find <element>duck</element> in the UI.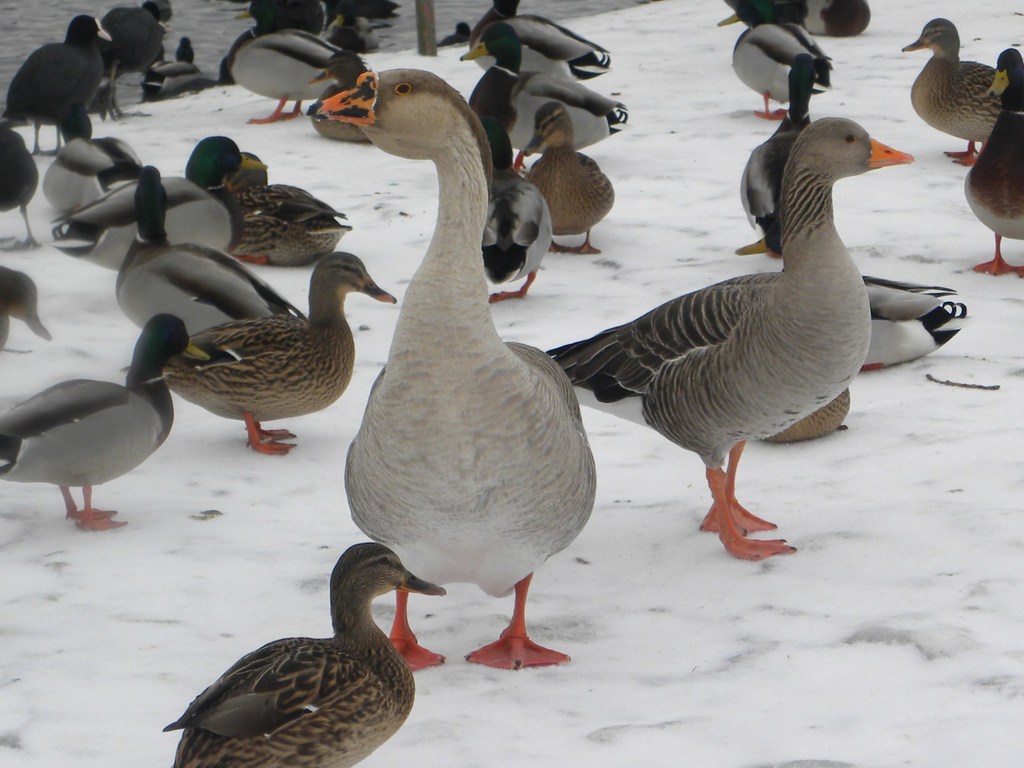
UI element at 171, 246, 398, 466.
